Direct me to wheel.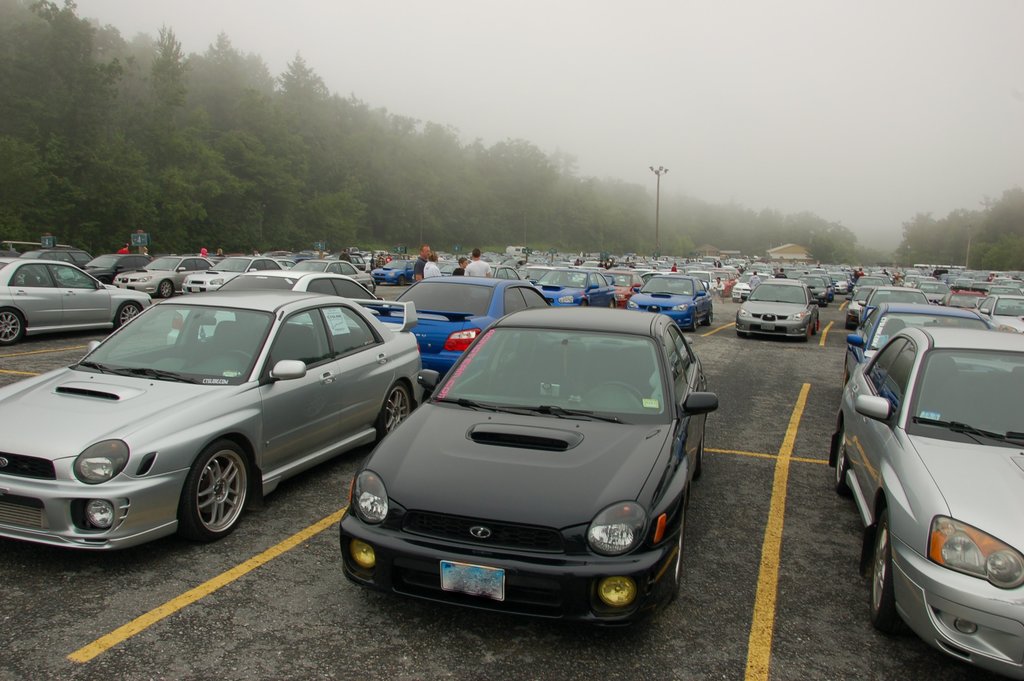
Direction: box(671, 496, 684, 598).
